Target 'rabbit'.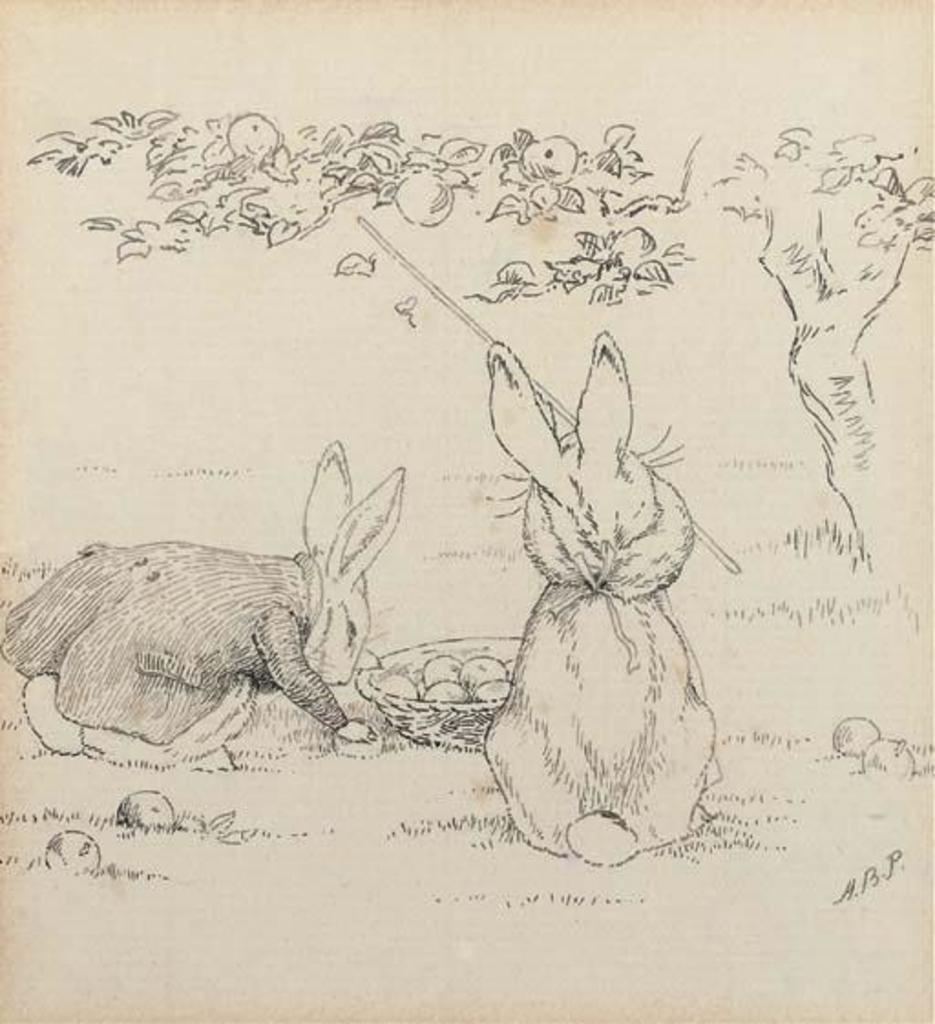
Target region: l=4, t=438, r=409, b=772.
